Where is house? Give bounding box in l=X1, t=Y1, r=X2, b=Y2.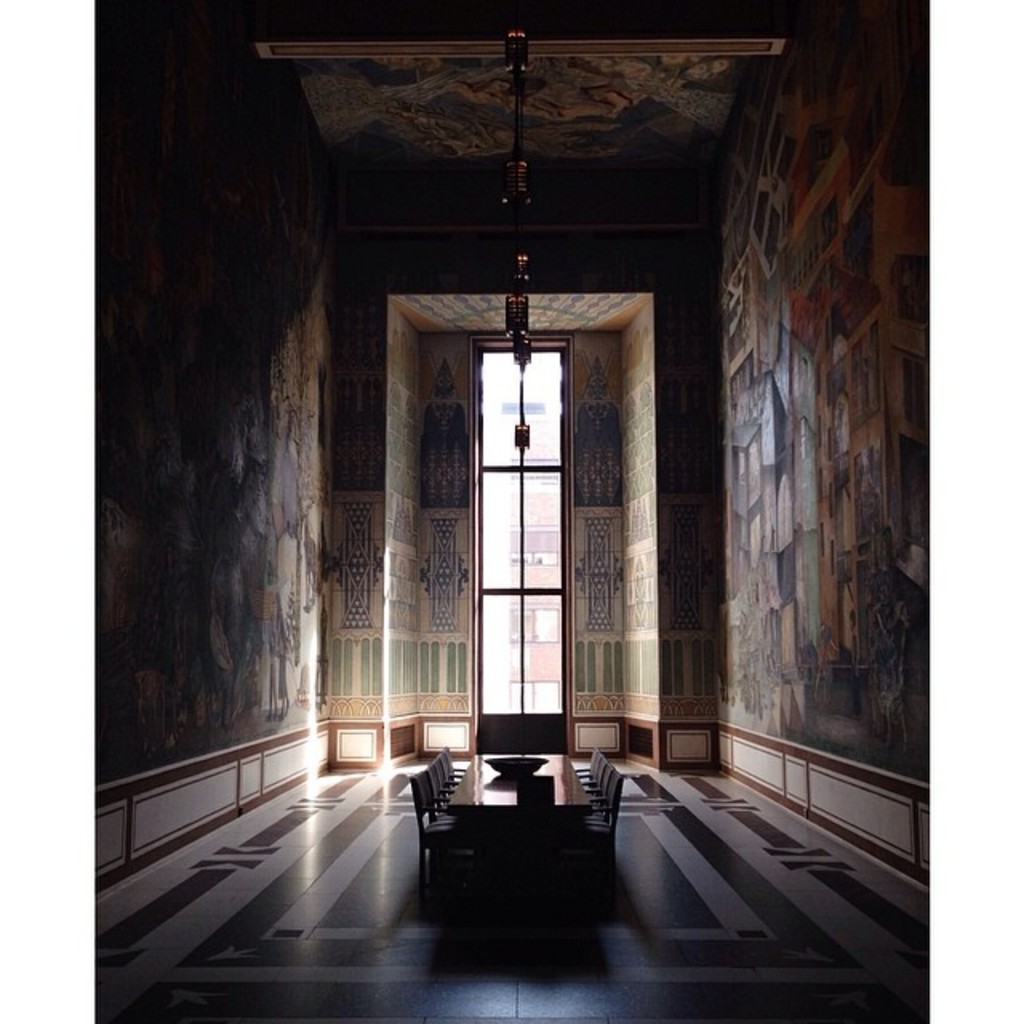
l=22, t=11, r=995, b=962.
